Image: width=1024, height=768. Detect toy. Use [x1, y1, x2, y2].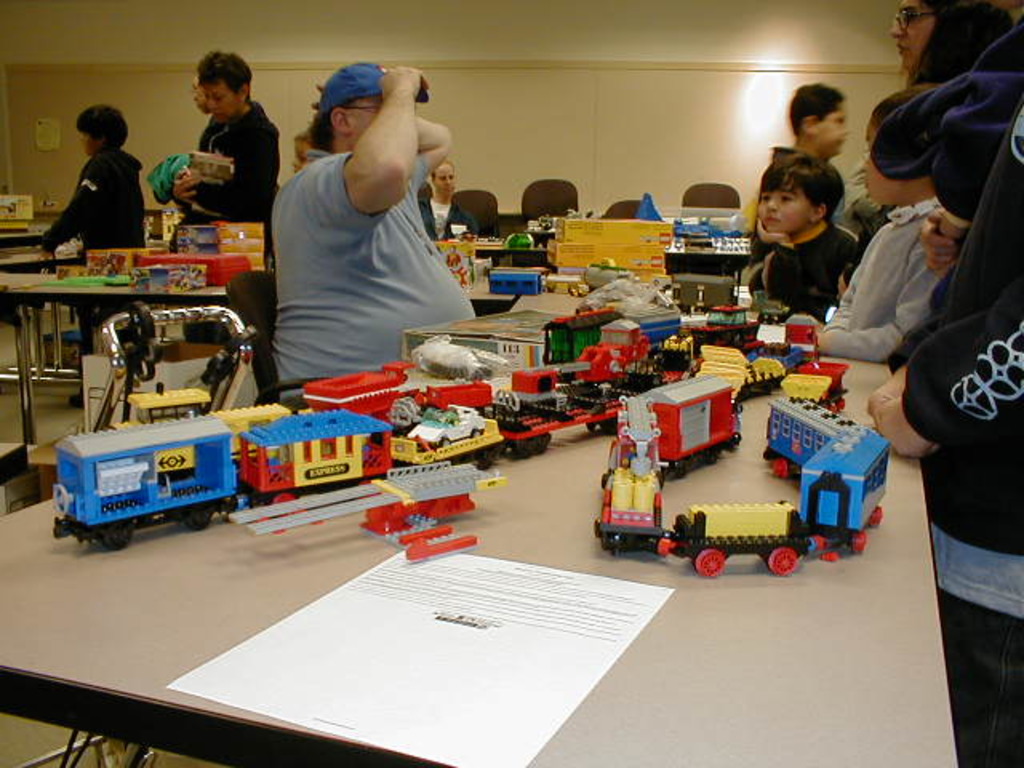
[110, 387, 293, 469].
